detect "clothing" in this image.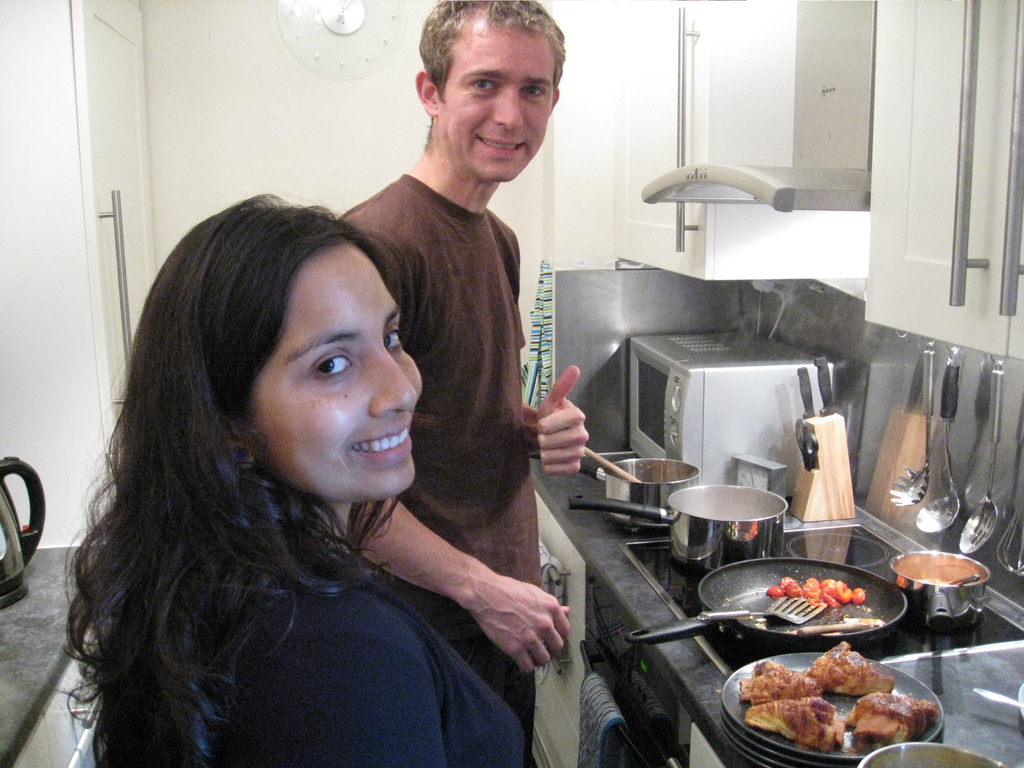
Detection: [101,479,535,767].
